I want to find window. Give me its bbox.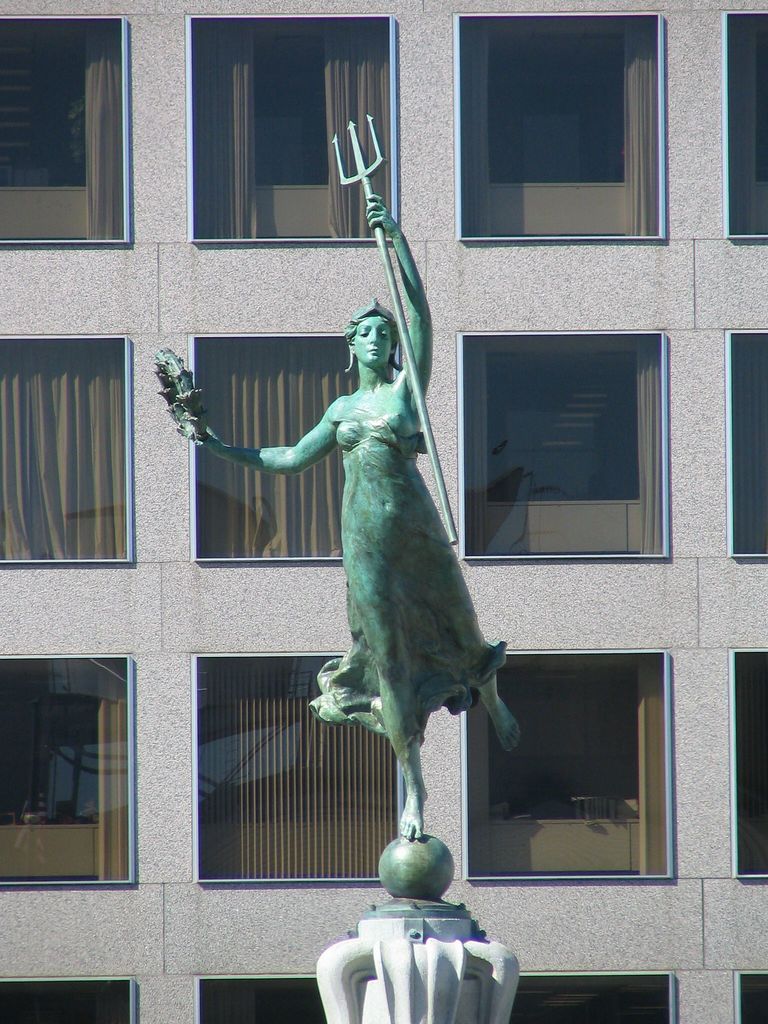
514/972/678/1023.
